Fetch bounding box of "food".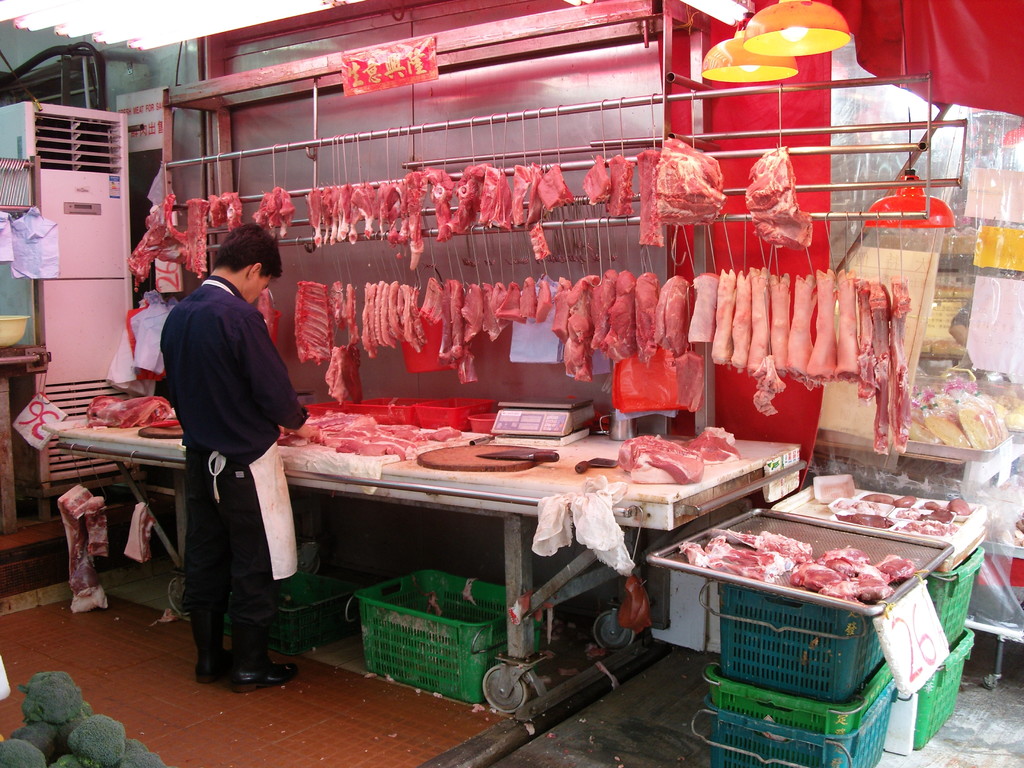
Bbox: detection(769, 267, 804, 373).
